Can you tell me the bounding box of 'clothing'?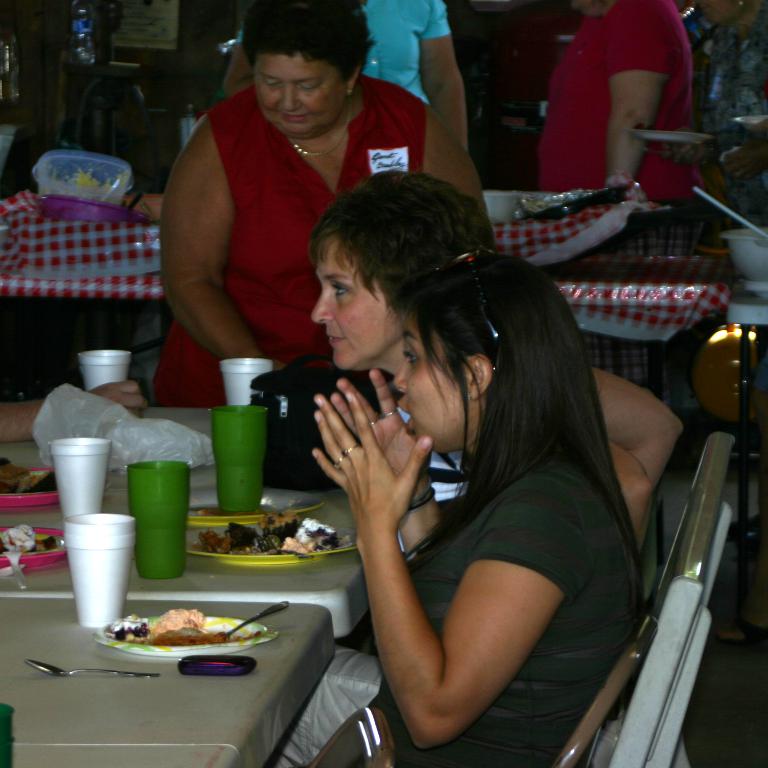
(left=399, top=405, right=466, bottom=504).
